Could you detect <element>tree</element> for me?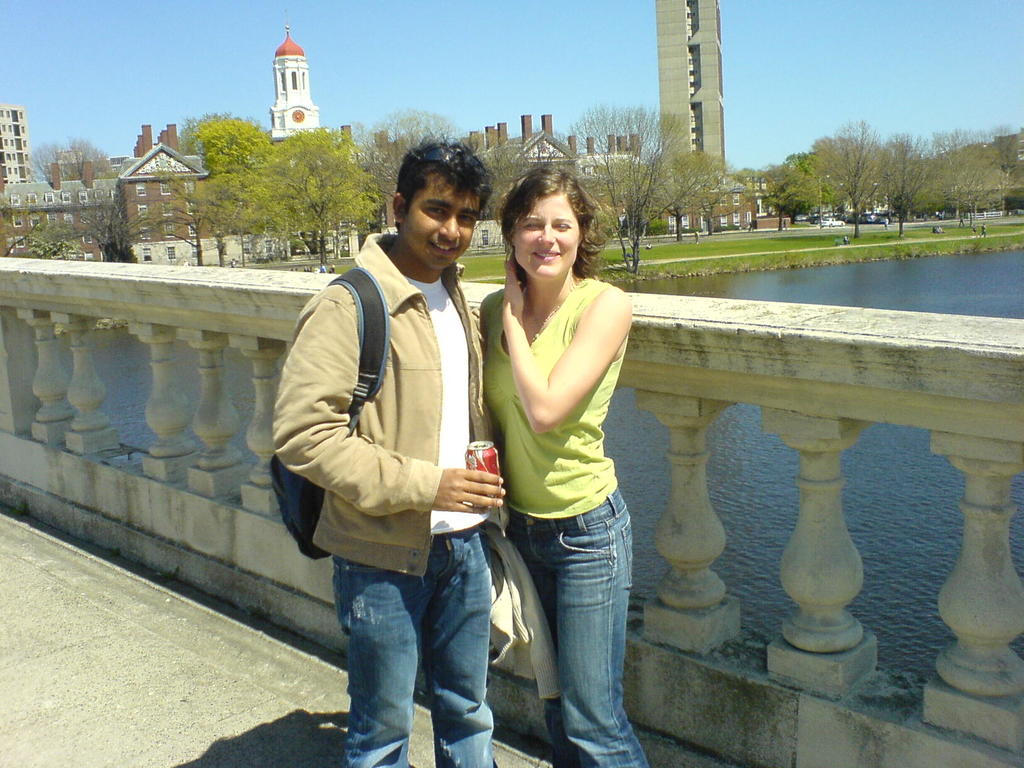
Detection result: x1=375 y1=108 x2=460 y2=215.
